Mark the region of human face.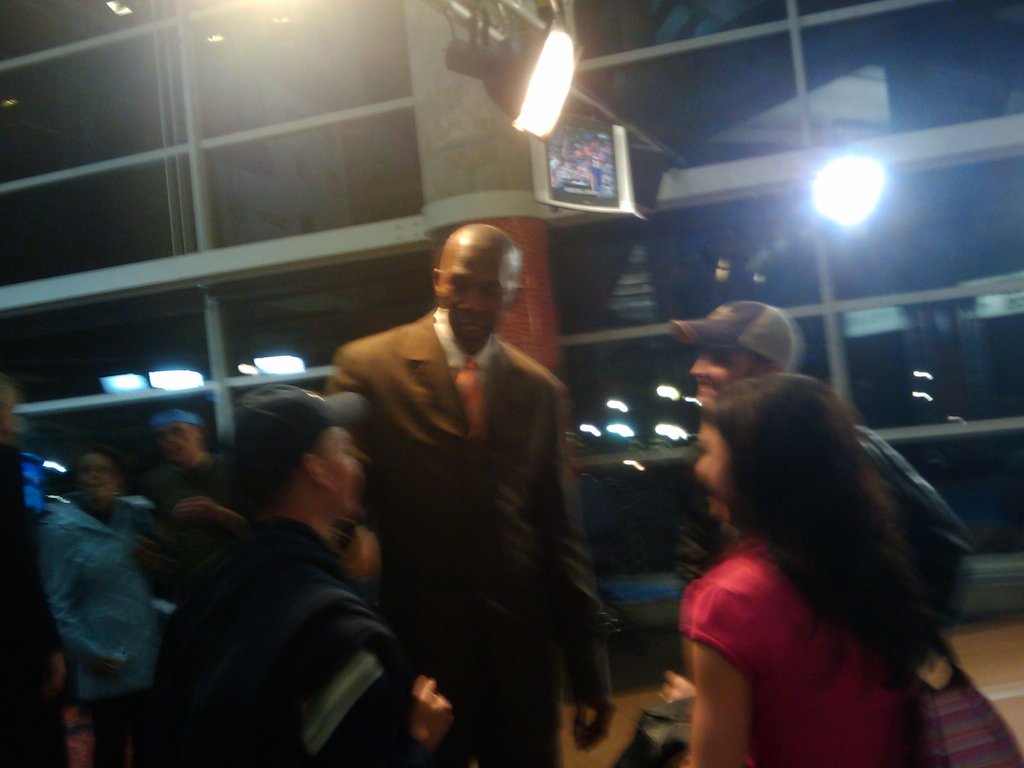
Region: crop(690, 419, 736, 515).
